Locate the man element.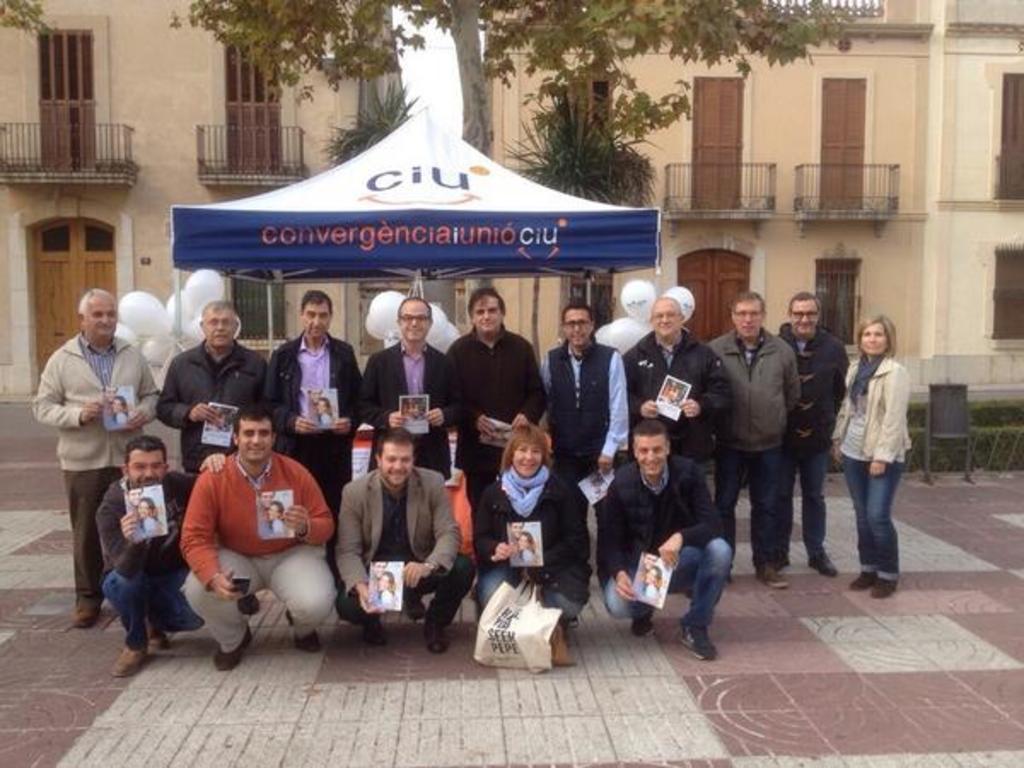
Element bbox: 265:283:364:493.
